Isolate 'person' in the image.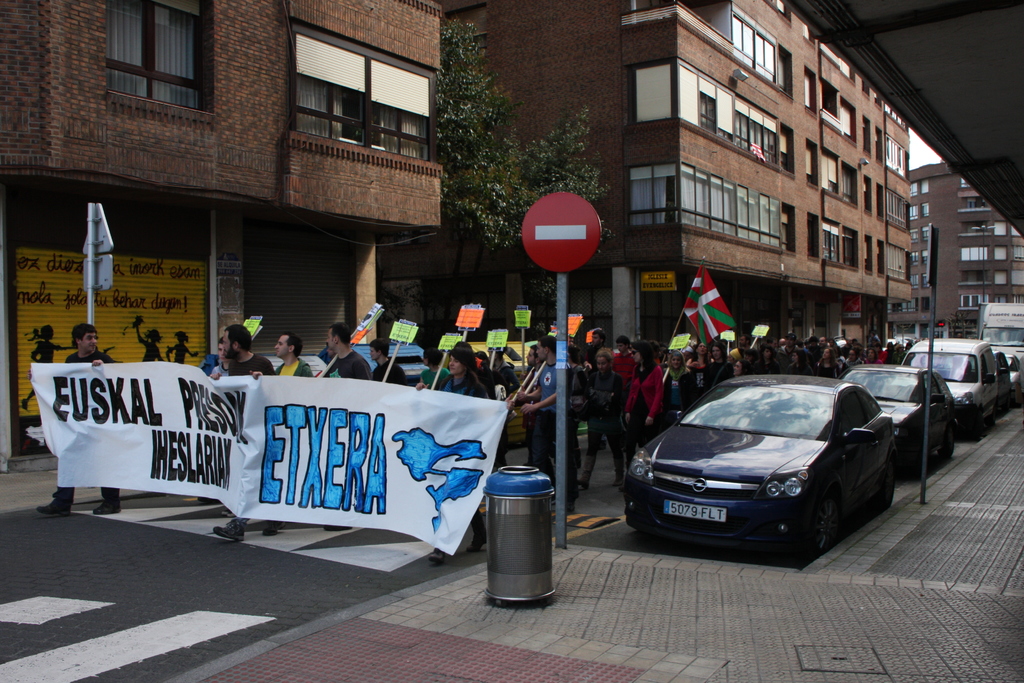
Isolated region: left=324, top=323, right=373, bottom=379.
